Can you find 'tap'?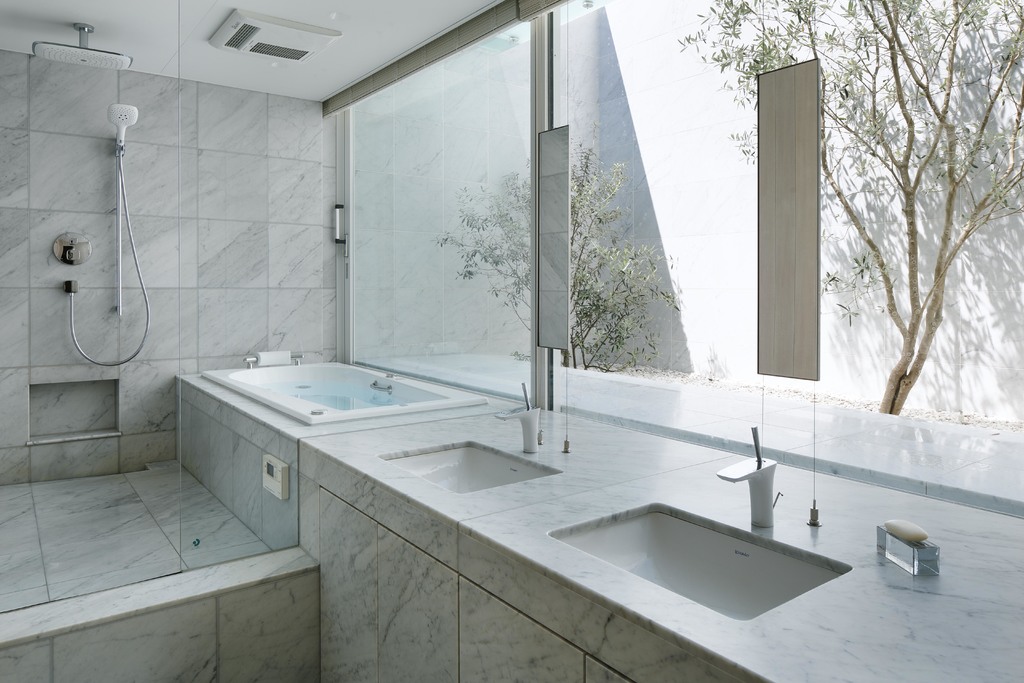
Yes, bounding box: box(719, 419, 780, 525).
